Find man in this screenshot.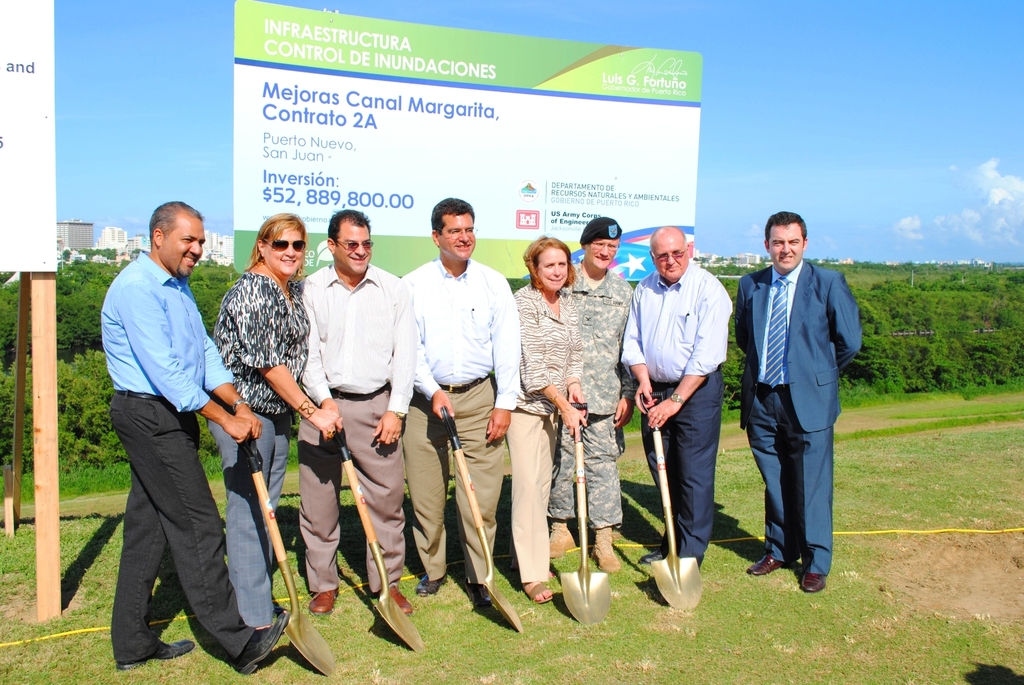
The bounding box for man is bbox(399, 197, 526, 604).
